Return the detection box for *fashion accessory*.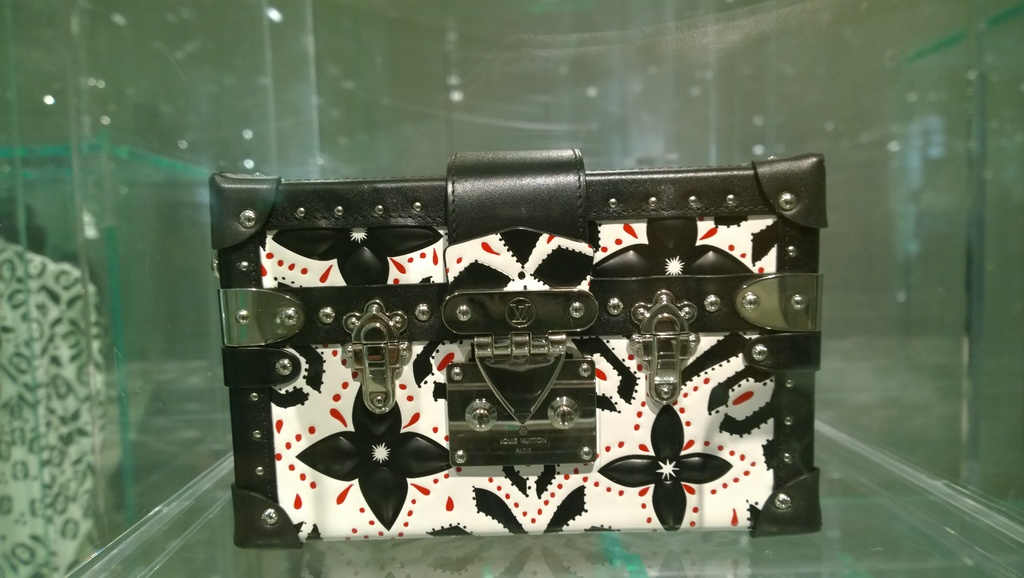
bbox=[207, 154, 829, 546].
